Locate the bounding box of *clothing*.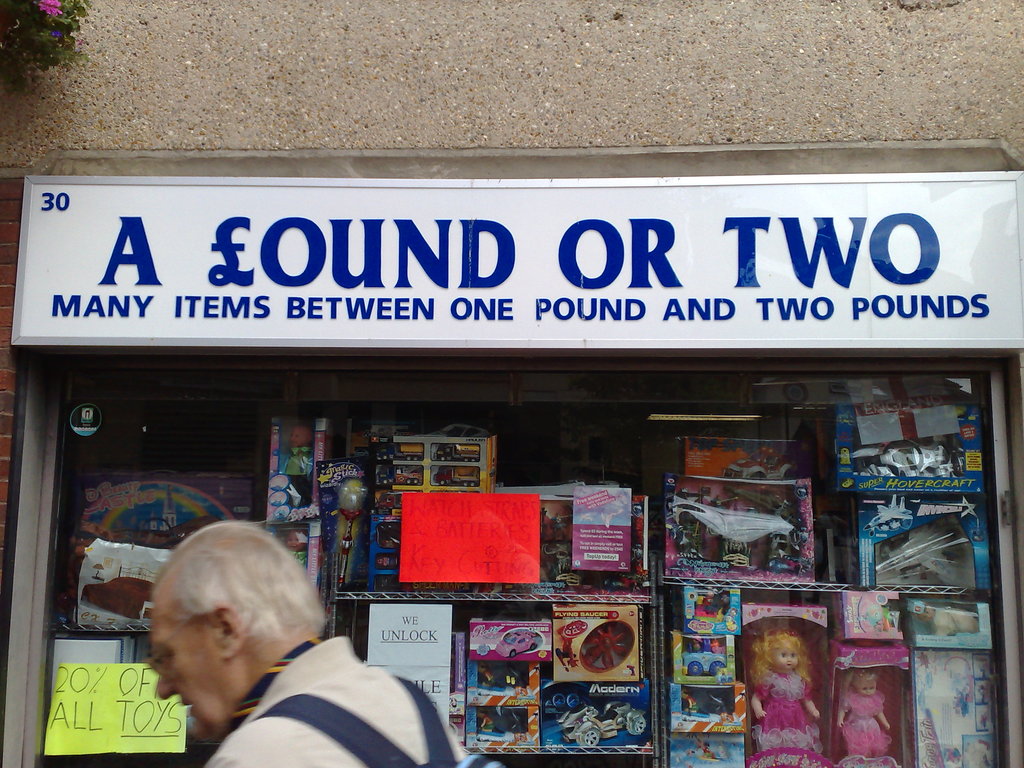
Bounding box: select_region(197, 628, 477, 767).
